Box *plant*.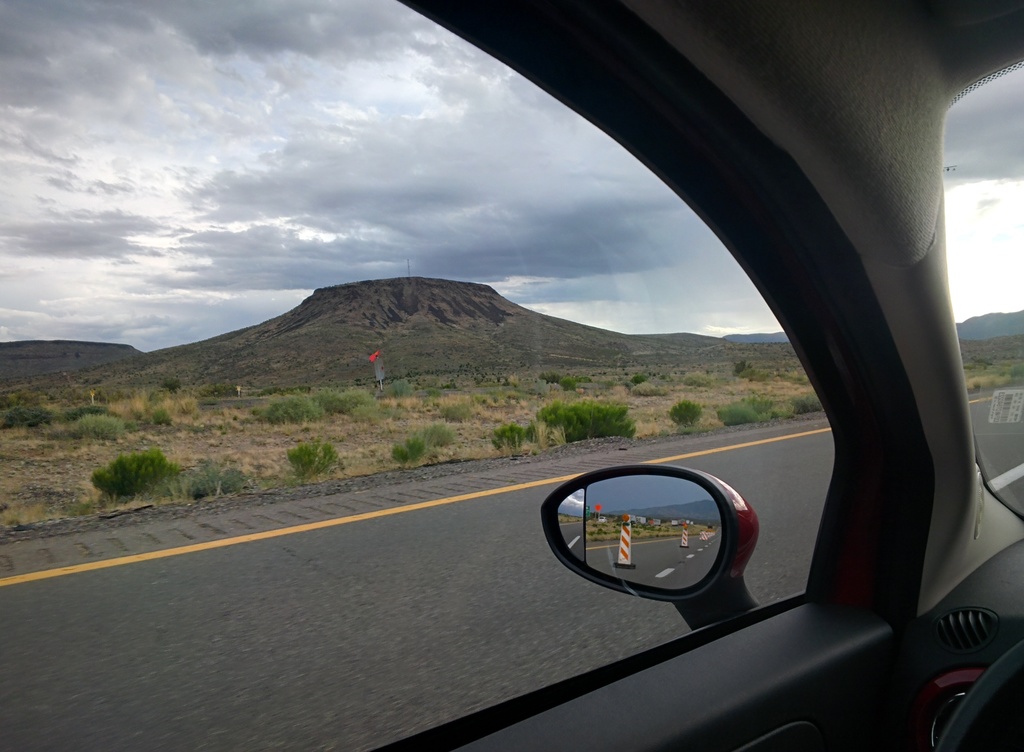
crop(0, 403, 56, 433).
